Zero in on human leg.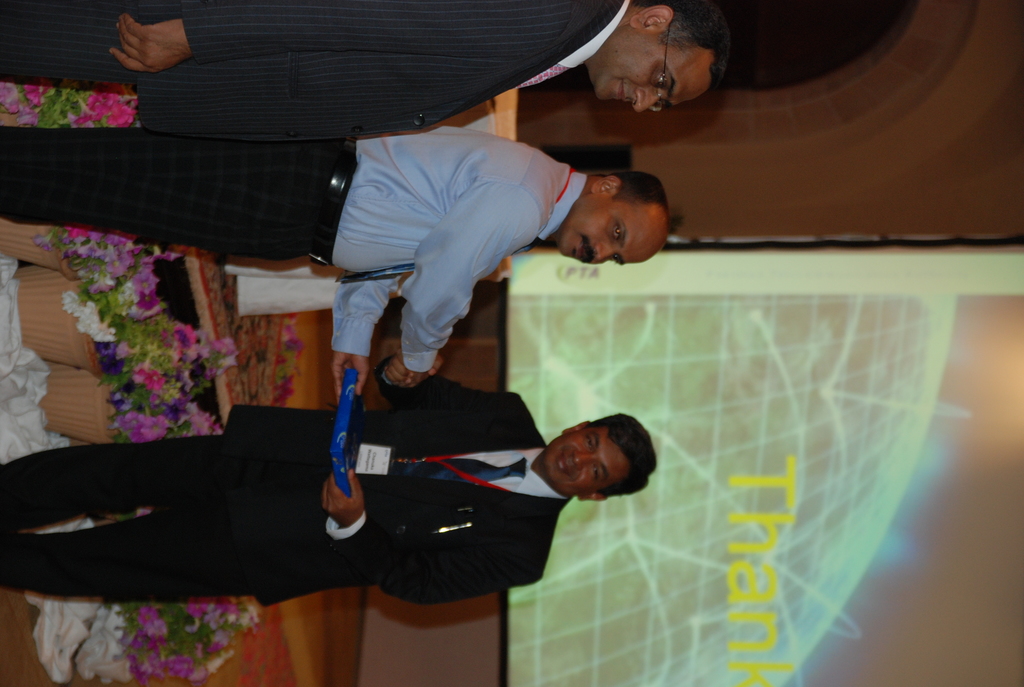
Zeroed in: [0,0,178,93].
